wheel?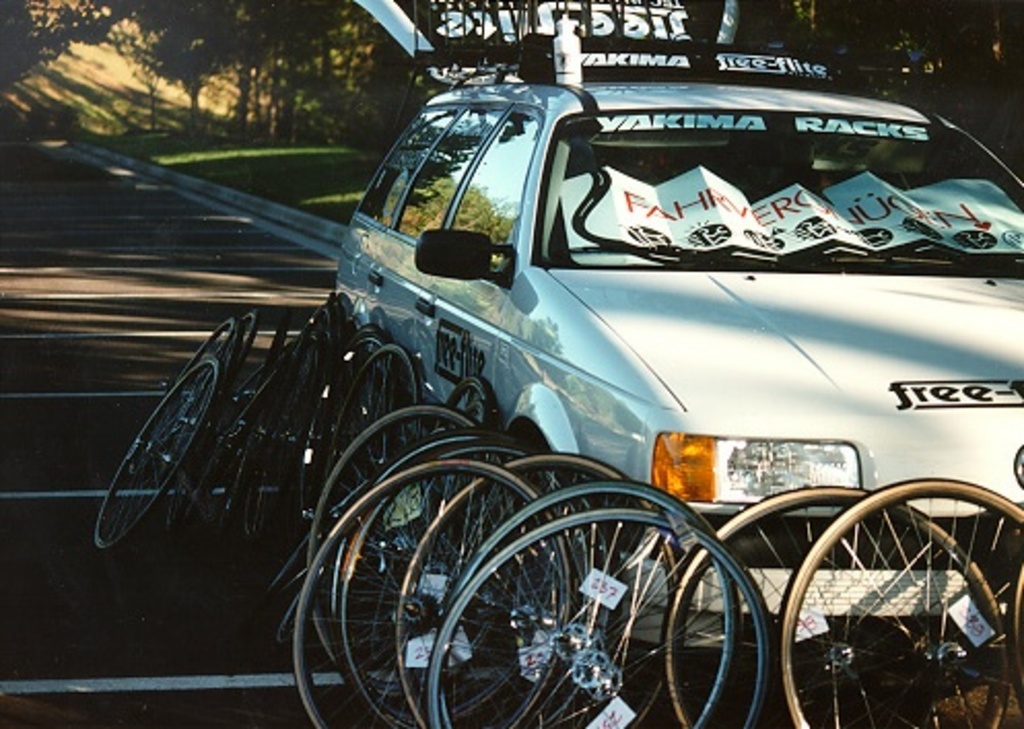
(left=76, top=360, right=220, bottom=554)
